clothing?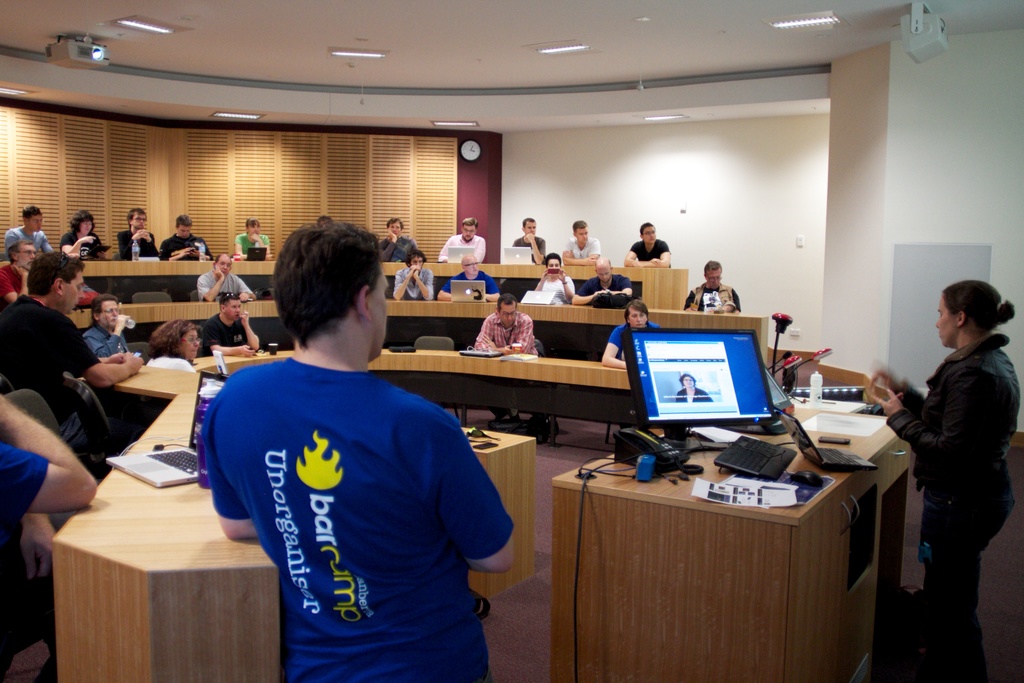
x1=60, y1=233, x2=105, y2=262
